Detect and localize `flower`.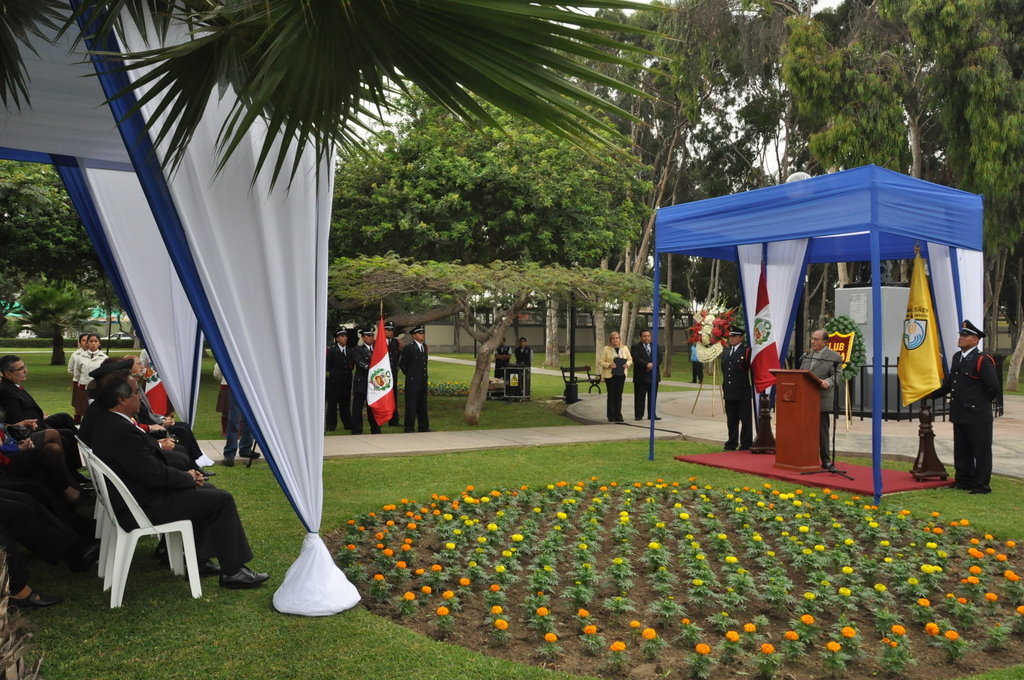
Localized at region(950, 519, 958, 526).
